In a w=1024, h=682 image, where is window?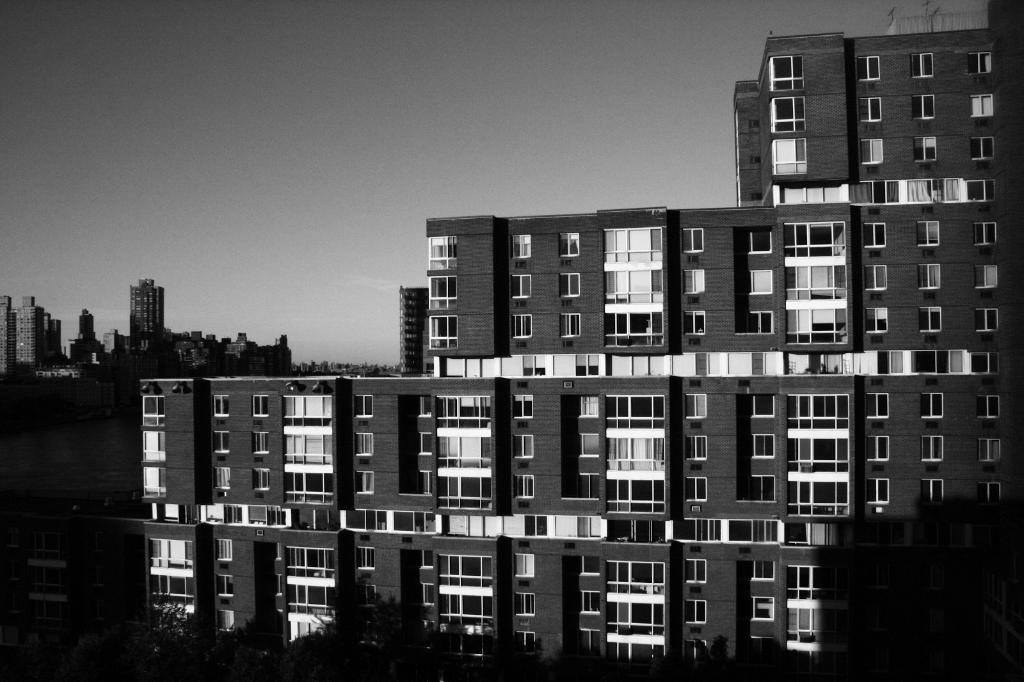
bbox=[680, 307, 703, 335].
